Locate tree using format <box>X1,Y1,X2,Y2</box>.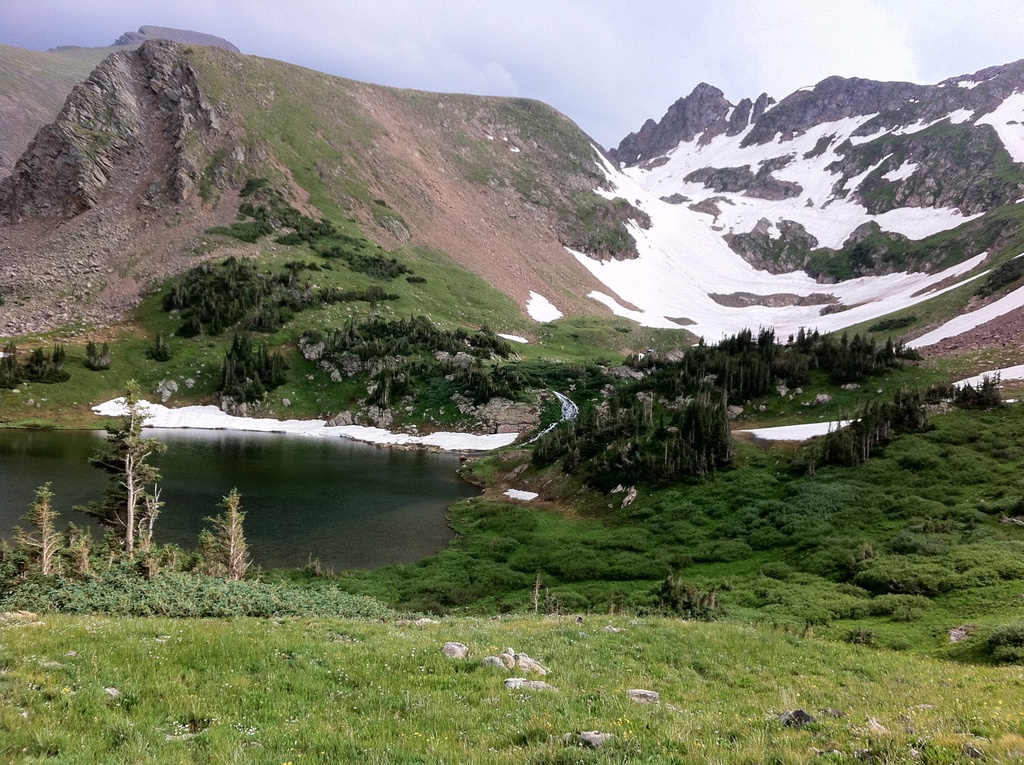
<box>13,483,58,576</box>.
